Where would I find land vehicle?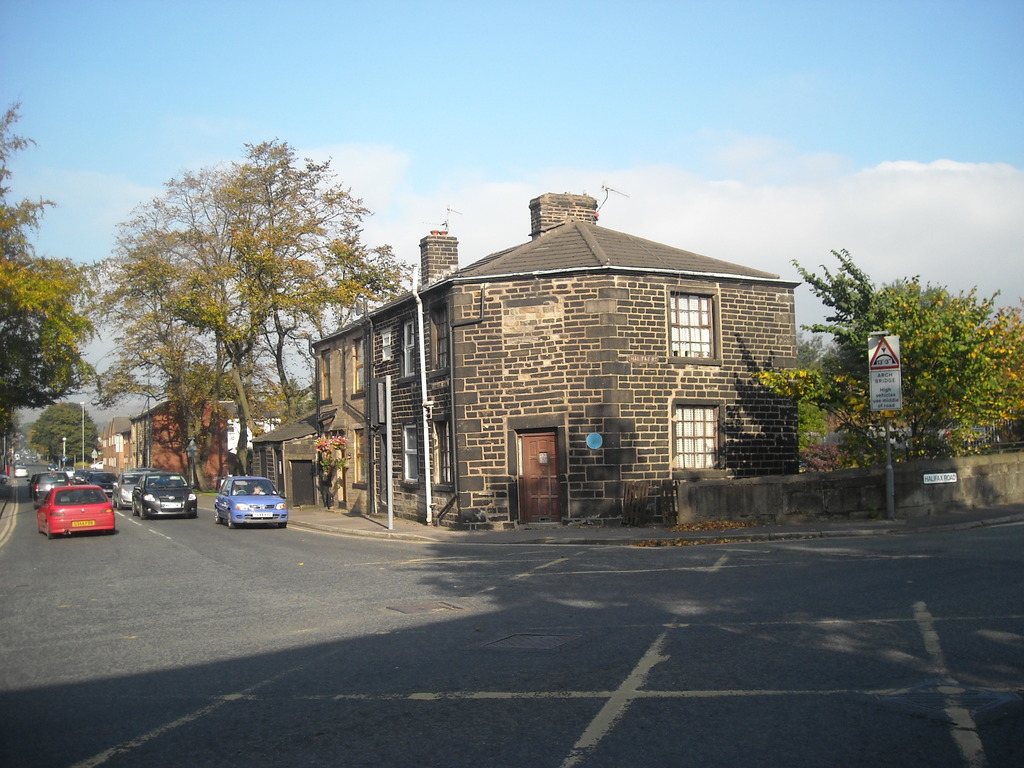
At x1=110 y1=470 x2=141 y2=510.
